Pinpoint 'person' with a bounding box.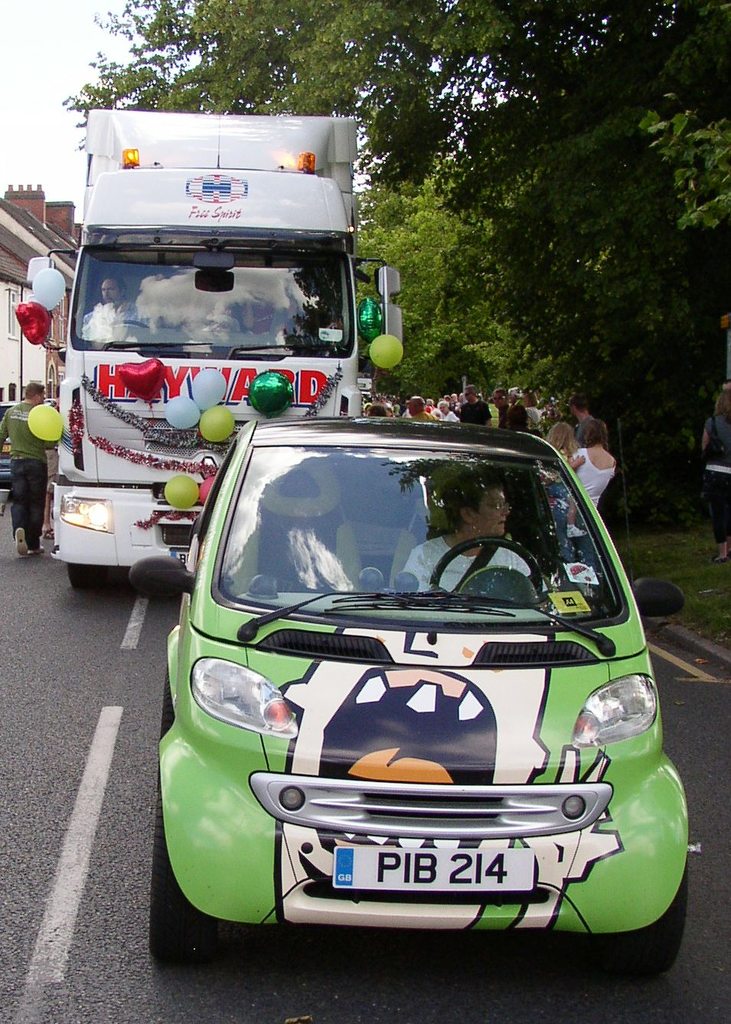
(240,276,298,342).
